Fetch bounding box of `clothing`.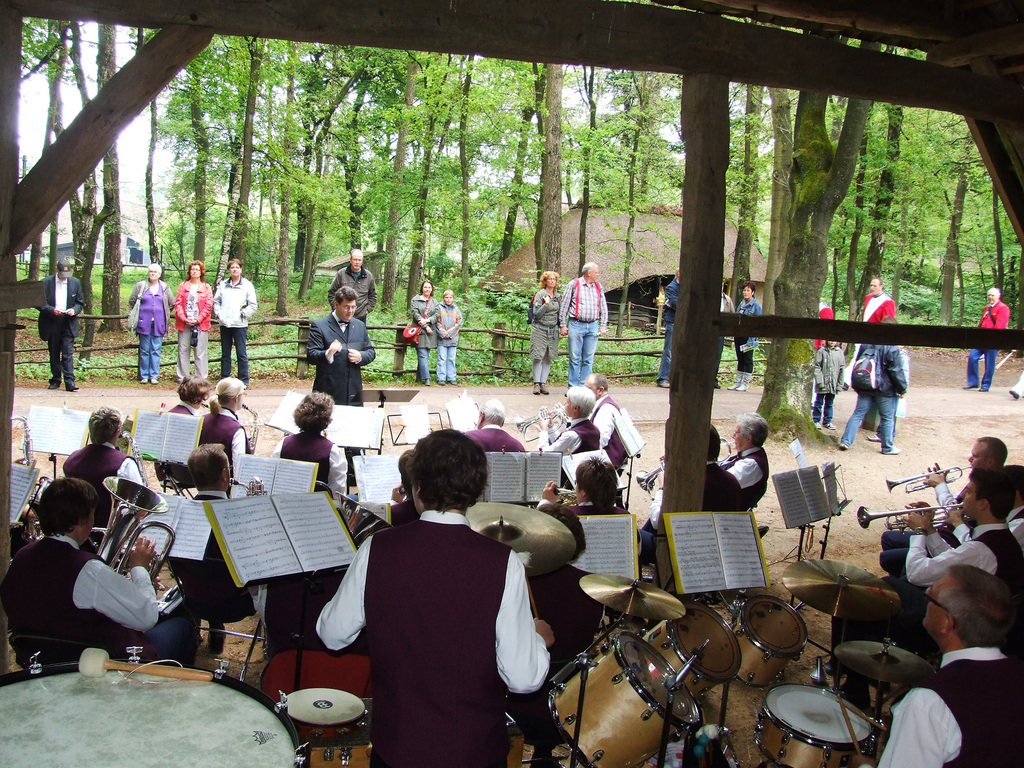
Bbox: 657:278:676:377.
